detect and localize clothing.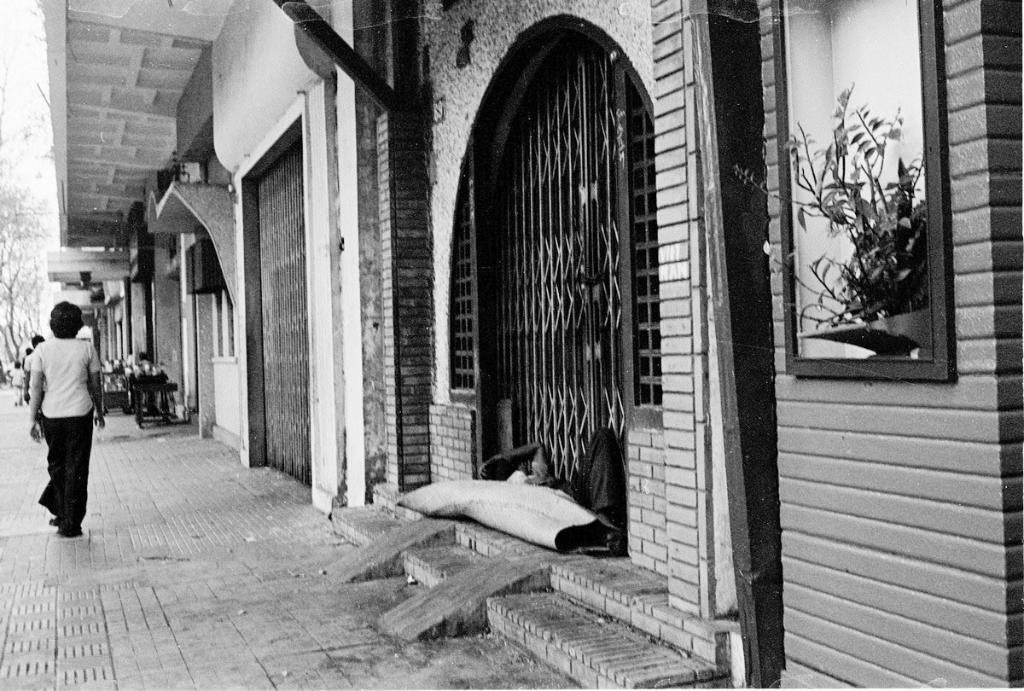
Localized at (left=19, top=305, right=97, bottom=525).
